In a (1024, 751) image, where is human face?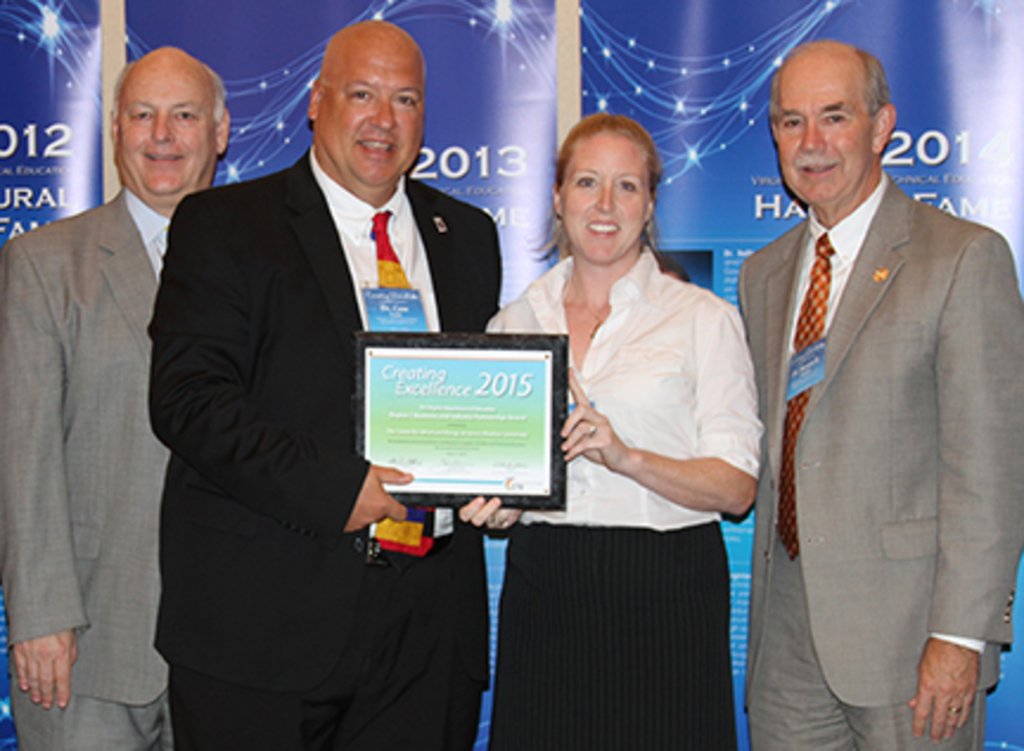
[564, 140, 647, 265].
